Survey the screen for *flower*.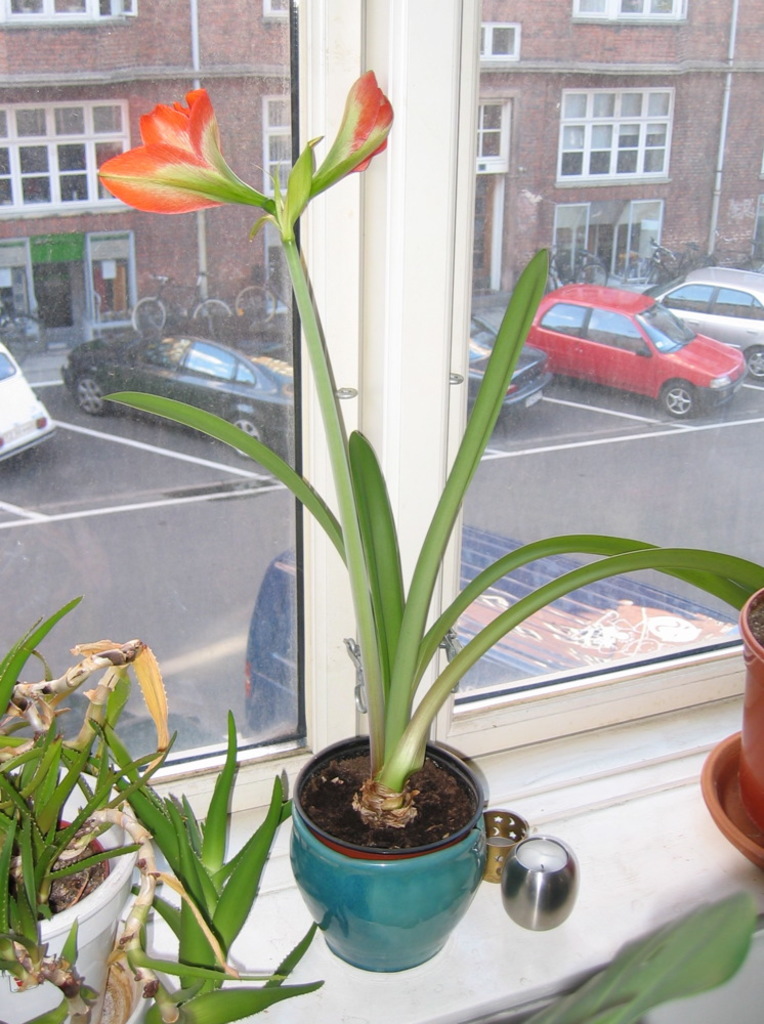
Survey found: [290, 61, 404, 205].
